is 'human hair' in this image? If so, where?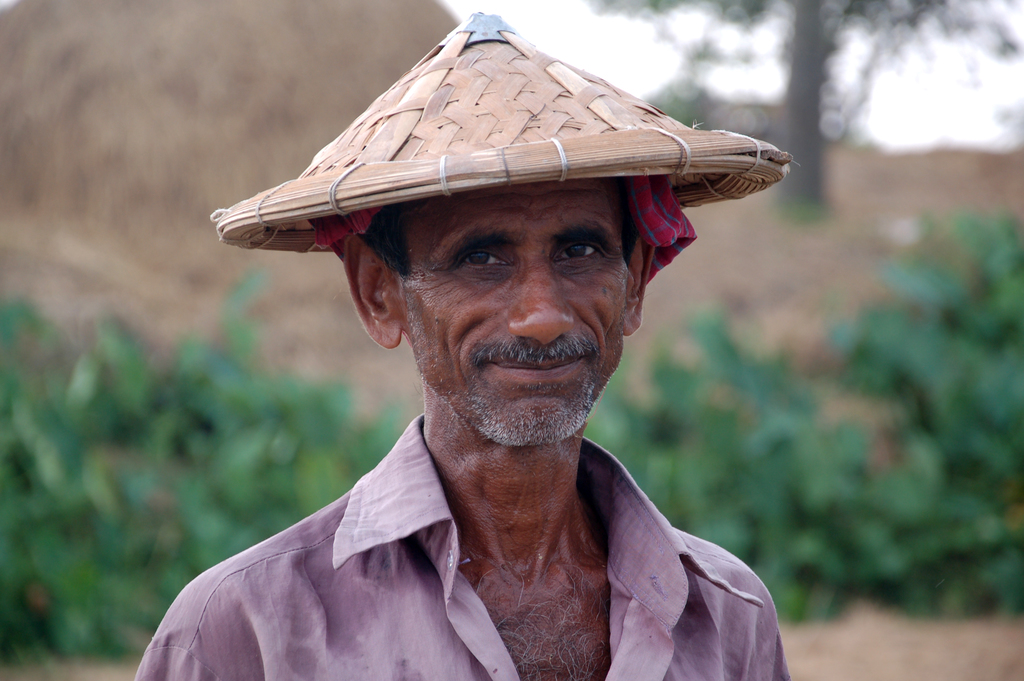
Yes, at left=345, top=189, right=639, bottom=276.
